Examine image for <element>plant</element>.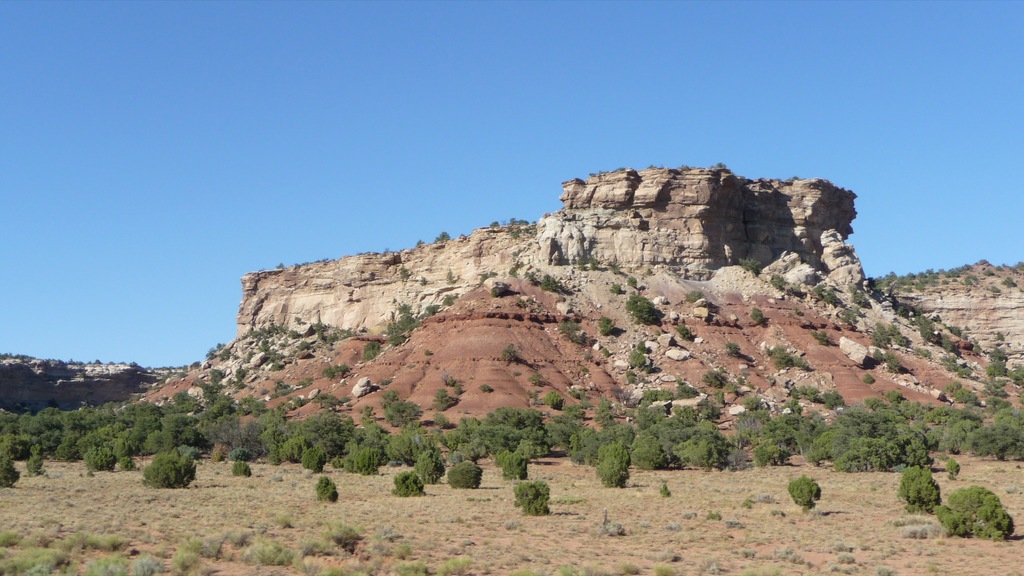
Examination result: [left=771, top=272, right=781, bottom=288].
